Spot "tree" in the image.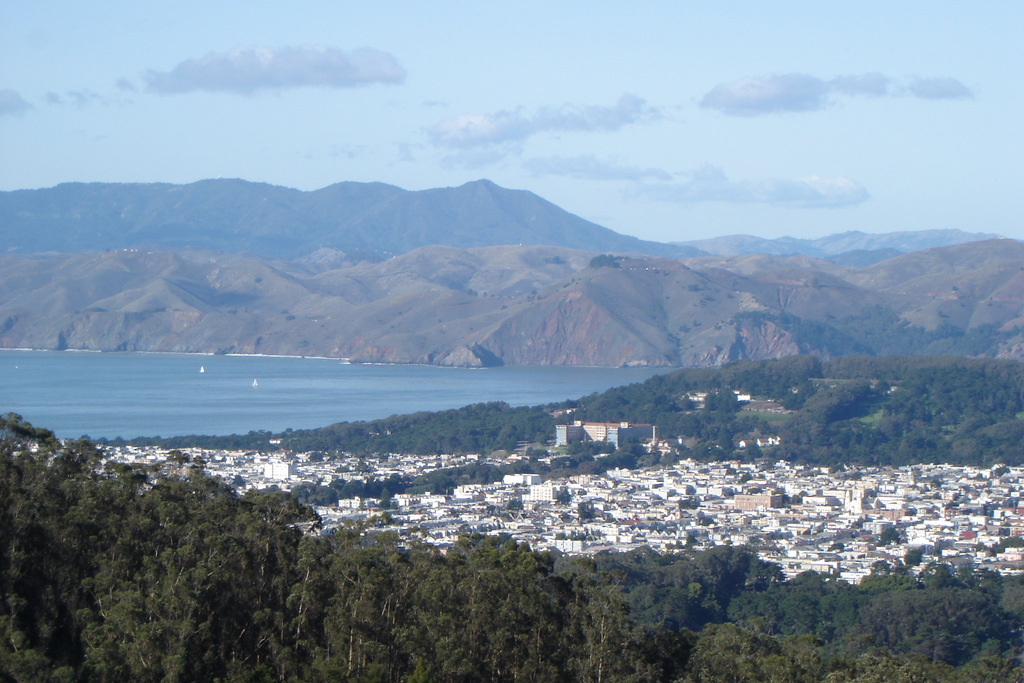
"tree" found at rect(902, 545, 921, 566).
